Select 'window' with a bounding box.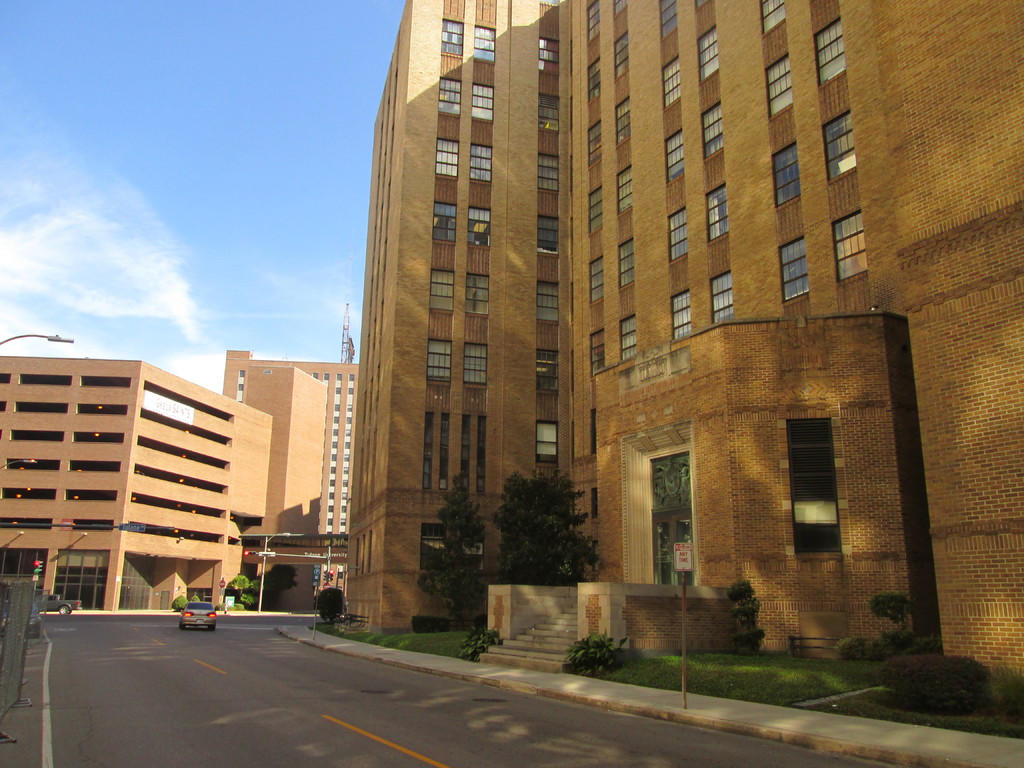
bbox=[138, 434, 232, 471].
